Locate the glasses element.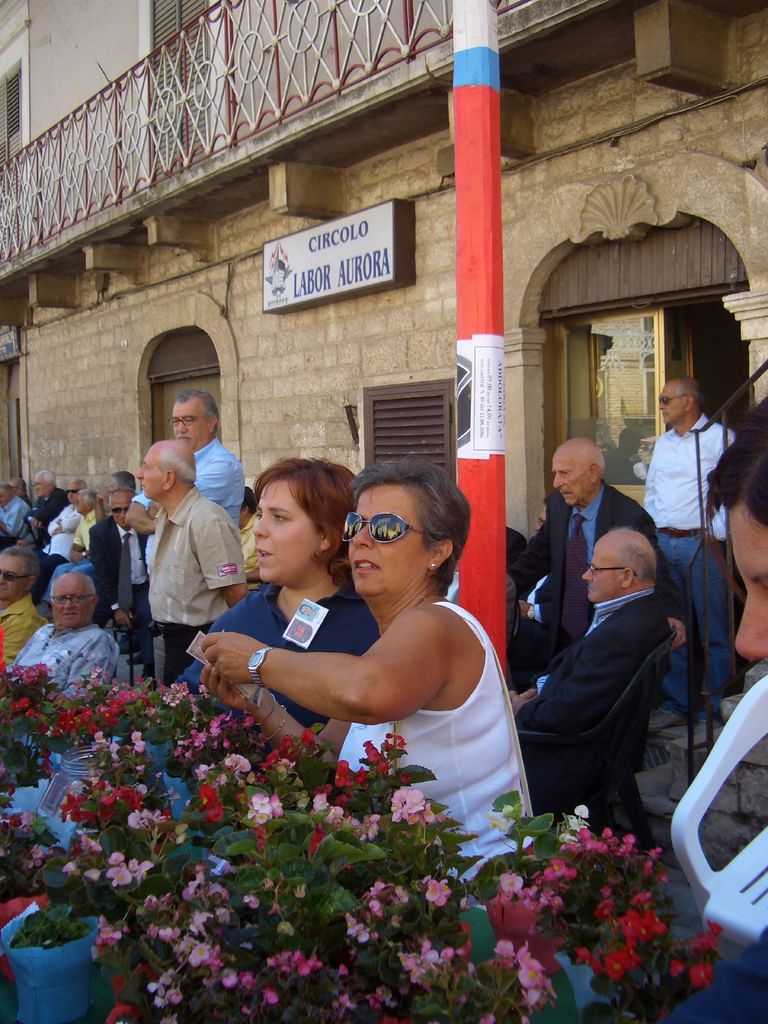
Element bbox: <region>166, 415, 214, 427</region>.
